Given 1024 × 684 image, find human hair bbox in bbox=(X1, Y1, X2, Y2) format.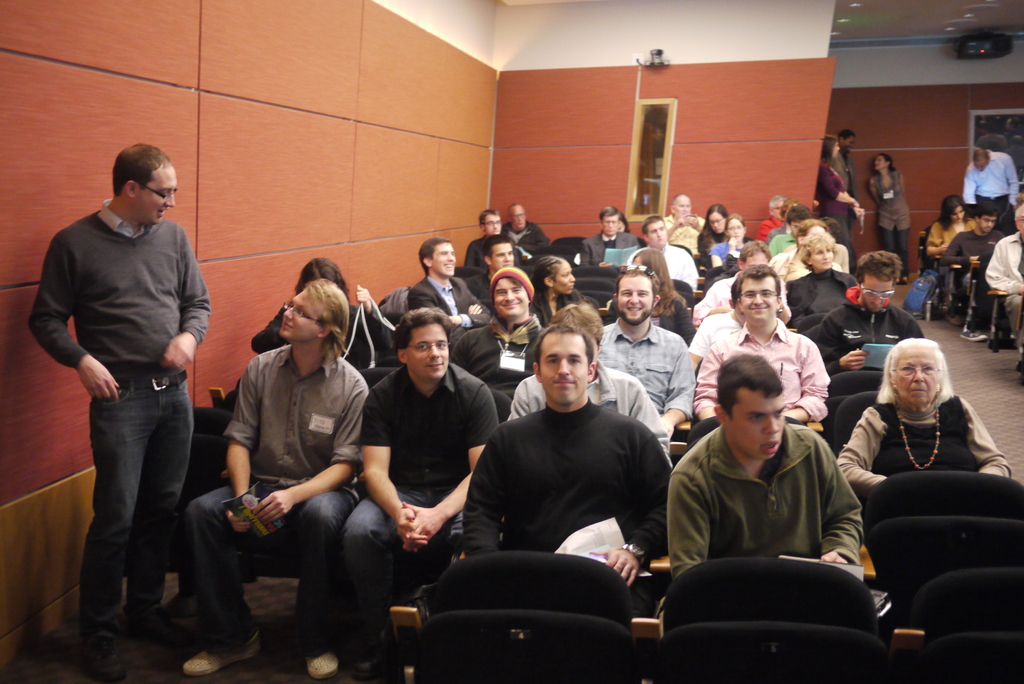
bbox=(394, 301, 459, 380).
